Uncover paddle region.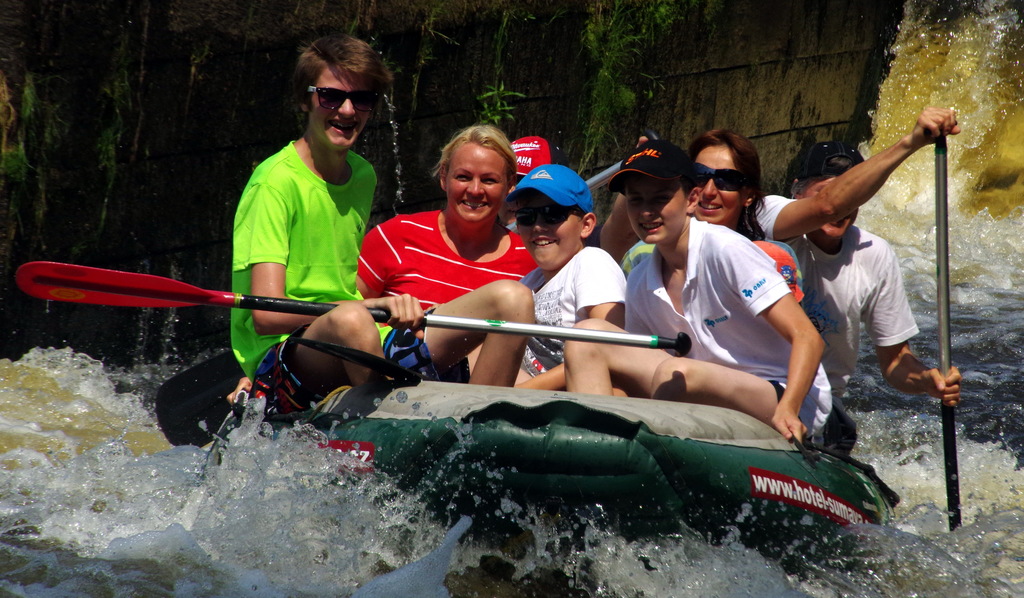
Uncovered: locate(157, 133, 663, 449).
